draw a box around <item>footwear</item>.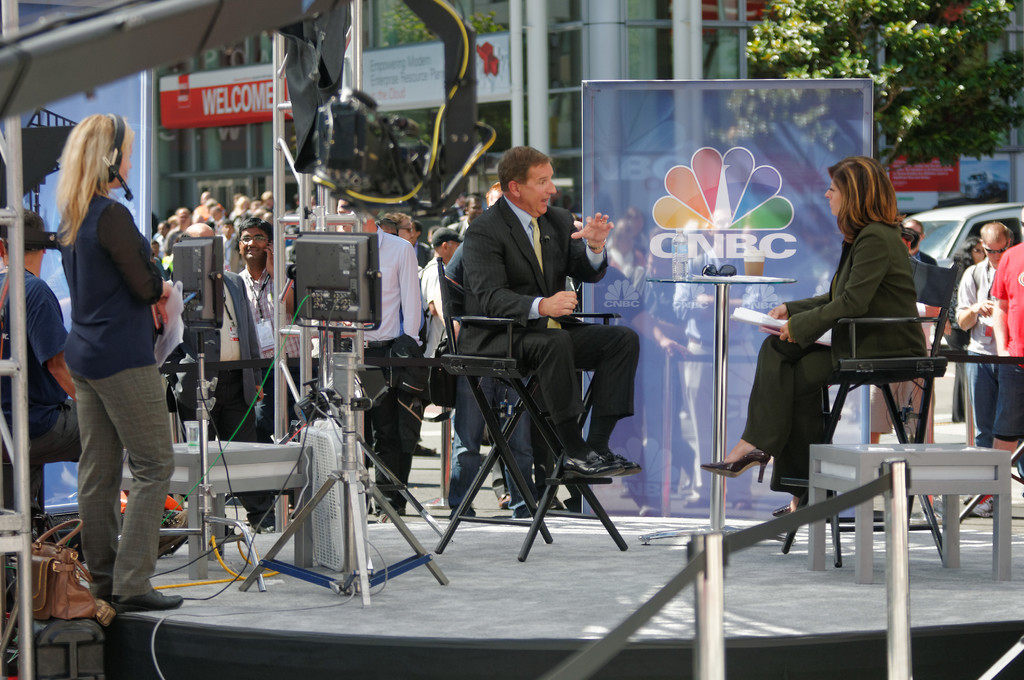
<region>563, 453, 625, 476</region>.
